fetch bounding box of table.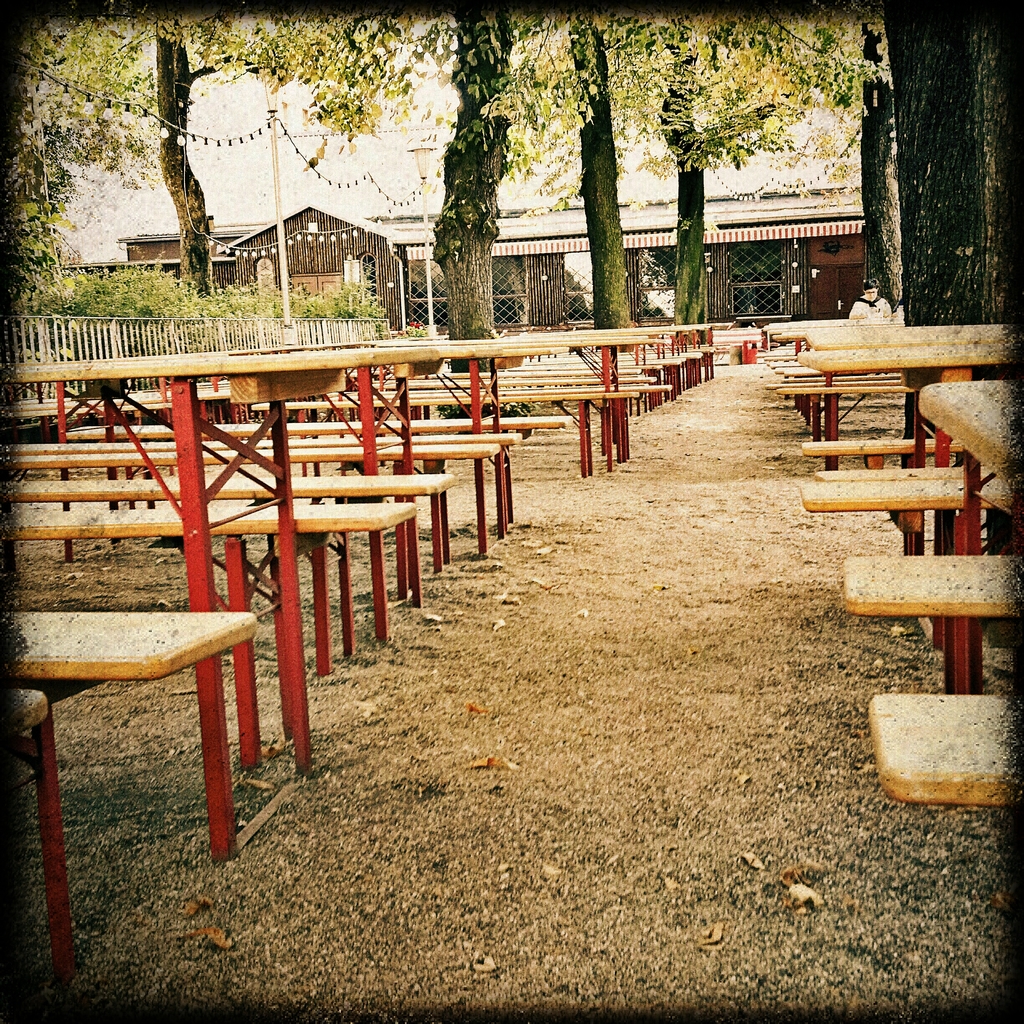
Bbox: 915/381/1023/689.
